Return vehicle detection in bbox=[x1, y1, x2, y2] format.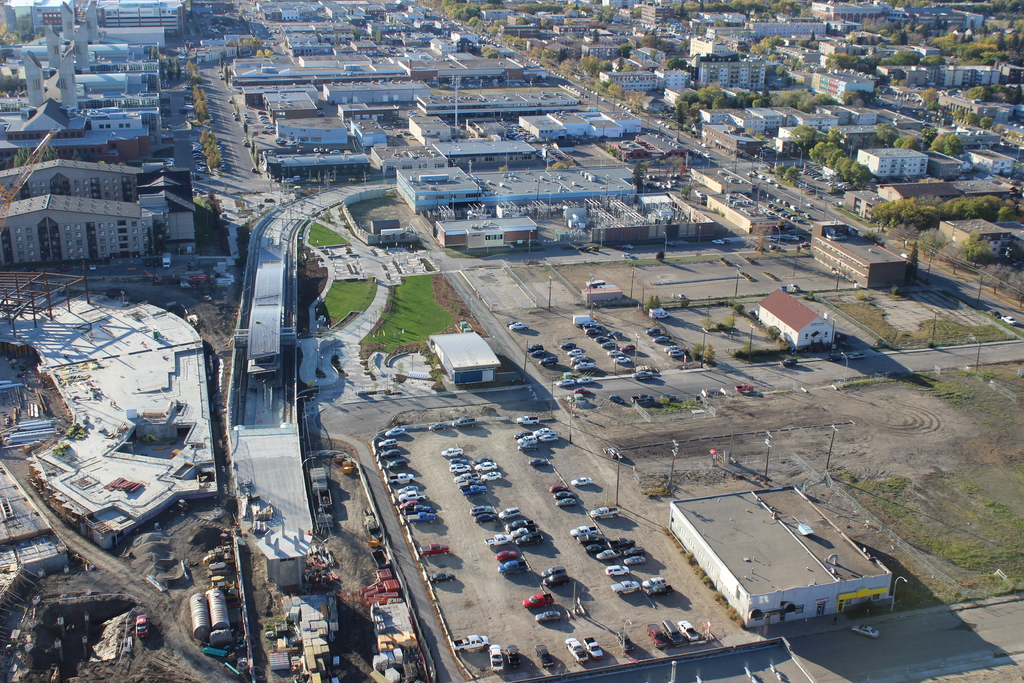
bbox=[609, 578, 643, 597].
